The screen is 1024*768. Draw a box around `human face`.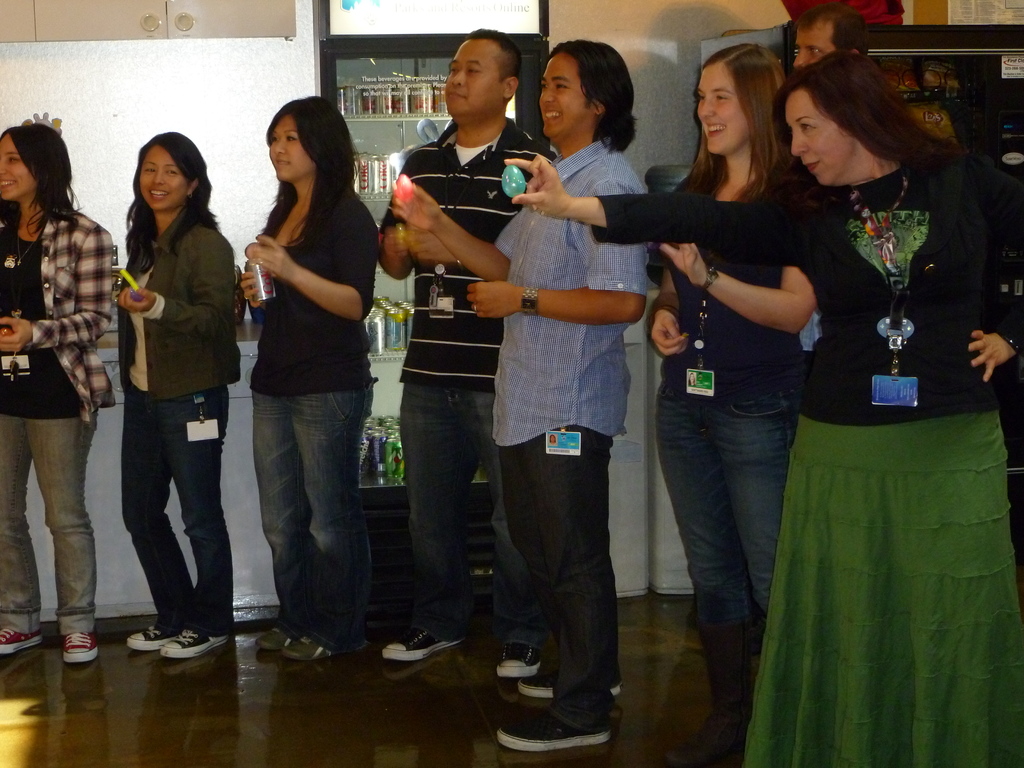
{"left": 269, "top": 120, "right": 310, "bottom": 177}.
